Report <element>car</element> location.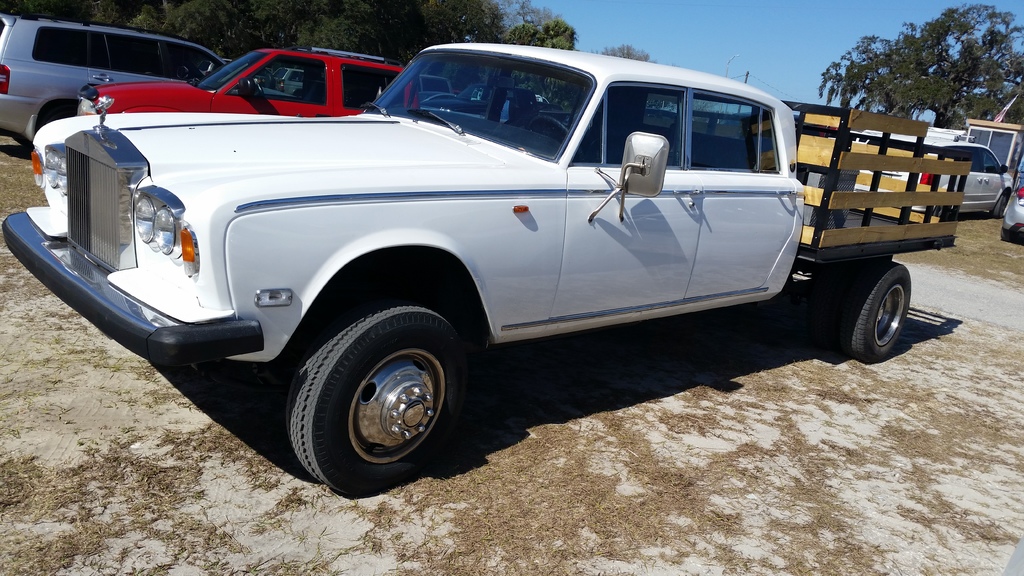
Report: detection(852, 134, 1012, 220).
